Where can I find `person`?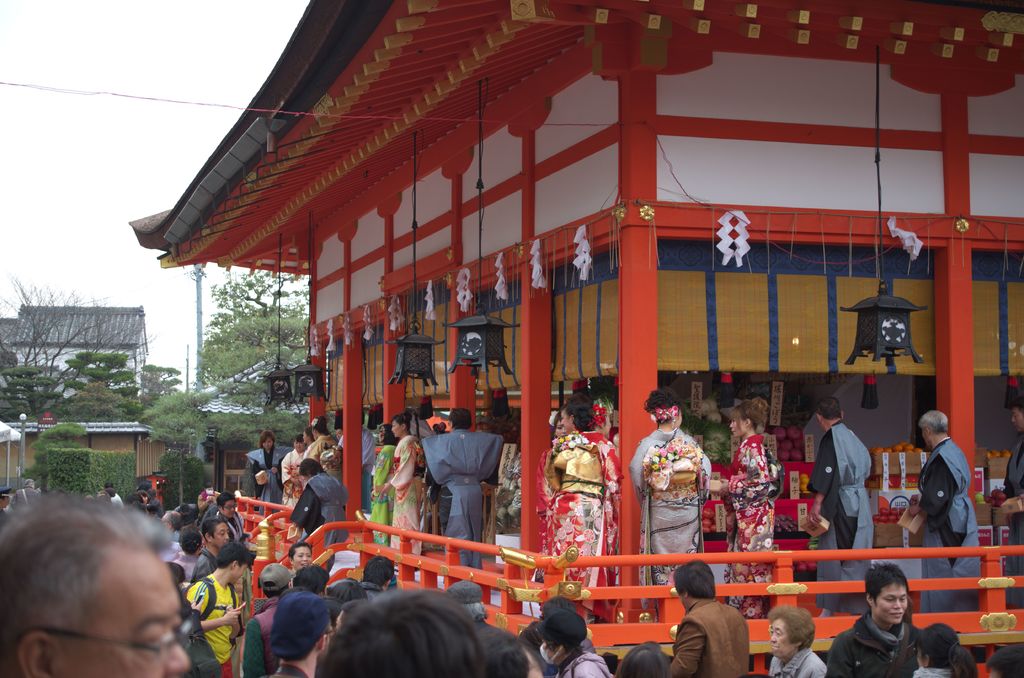
You can find it at {"x1": 804, "y1": 396, "x2": 877, "y2": 613}.
